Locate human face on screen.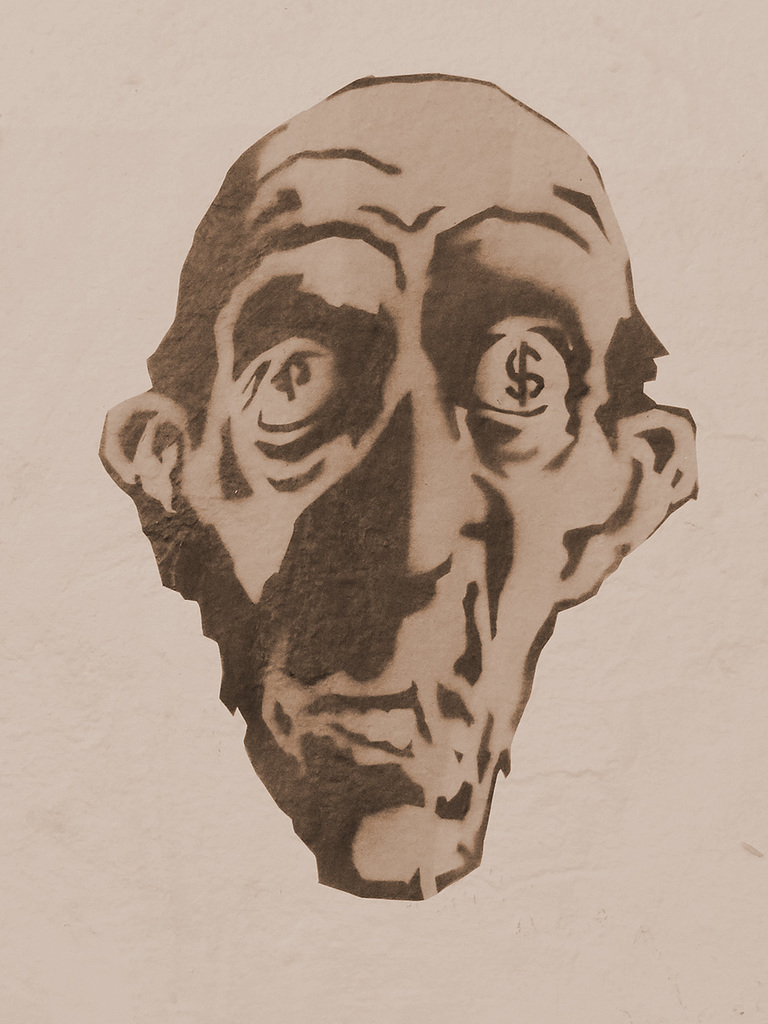
On screen at rect(147, 57, 666, 904).
